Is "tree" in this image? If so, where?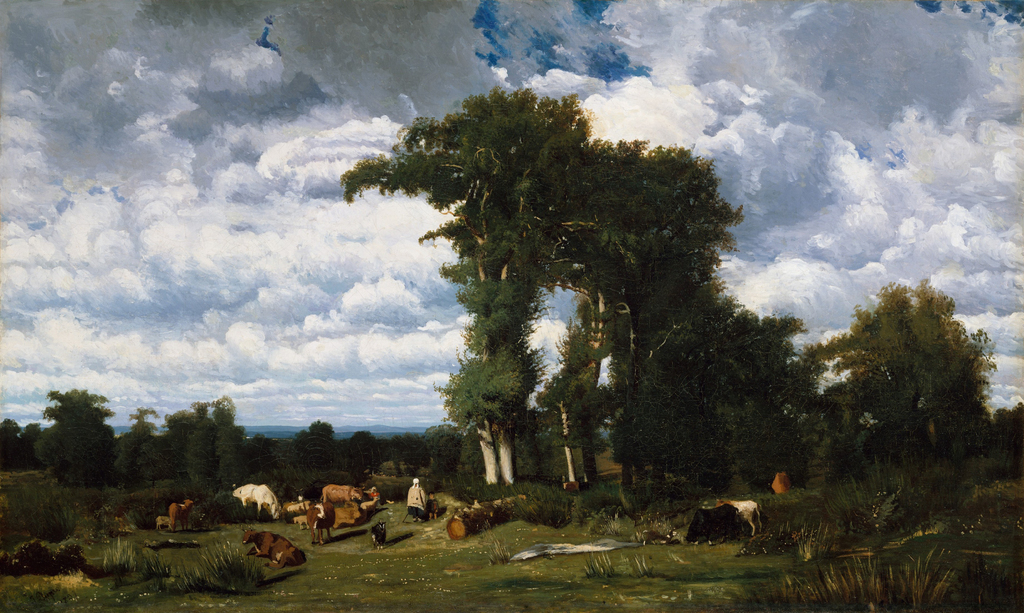
Yes, at (left=530, top=134, right=755, bottom=502).
